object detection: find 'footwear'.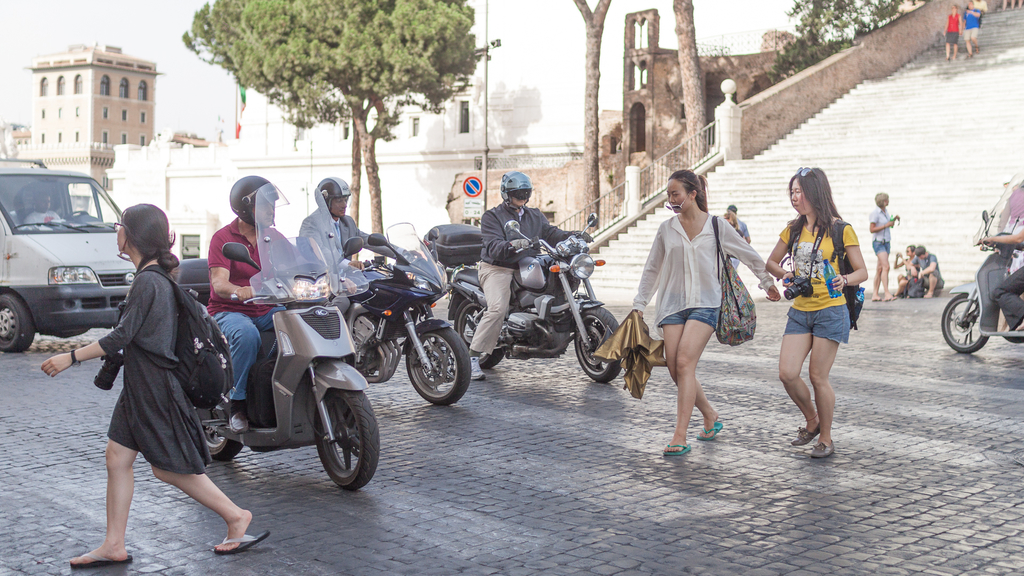
470/357/485/380.
